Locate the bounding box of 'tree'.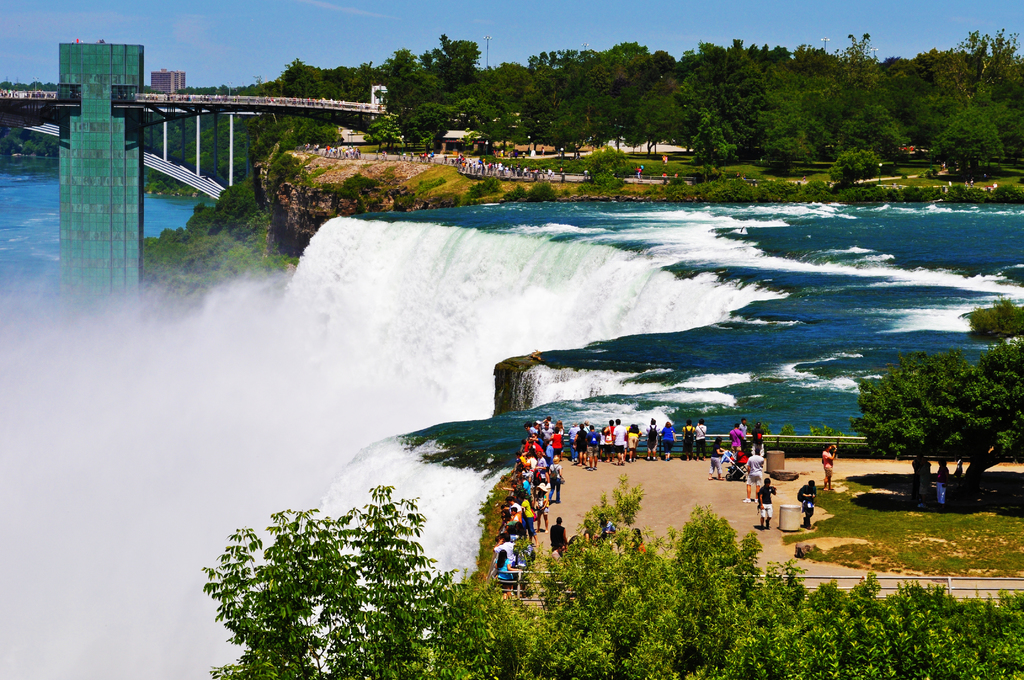
Bounding box: 876 328 1002 480.
